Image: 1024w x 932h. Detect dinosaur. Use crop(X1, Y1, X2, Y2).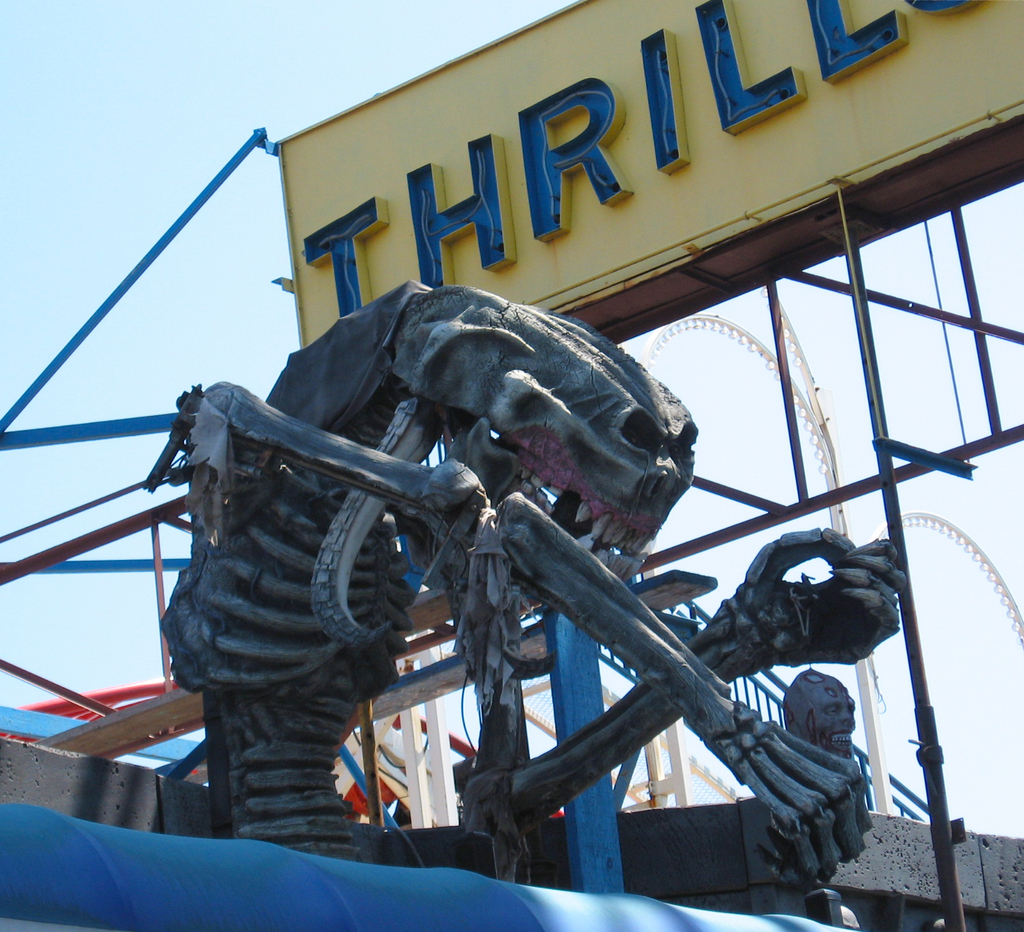
crop(142, 278, 910, 924).
